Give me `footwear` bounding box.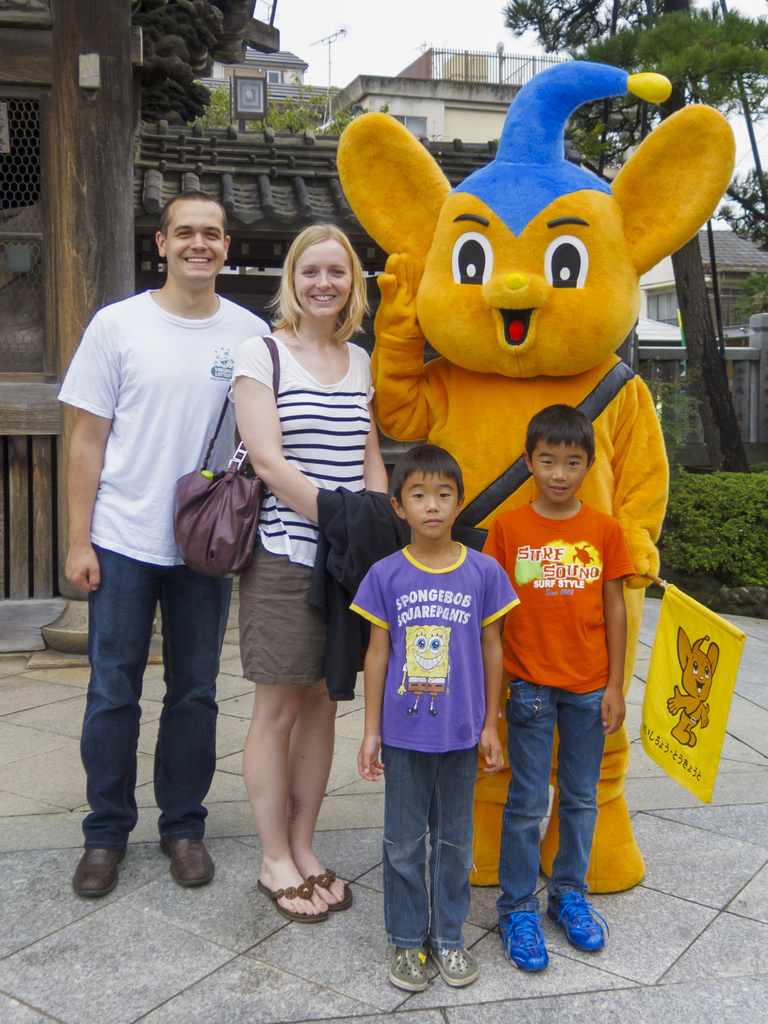
161/836/215/888.
